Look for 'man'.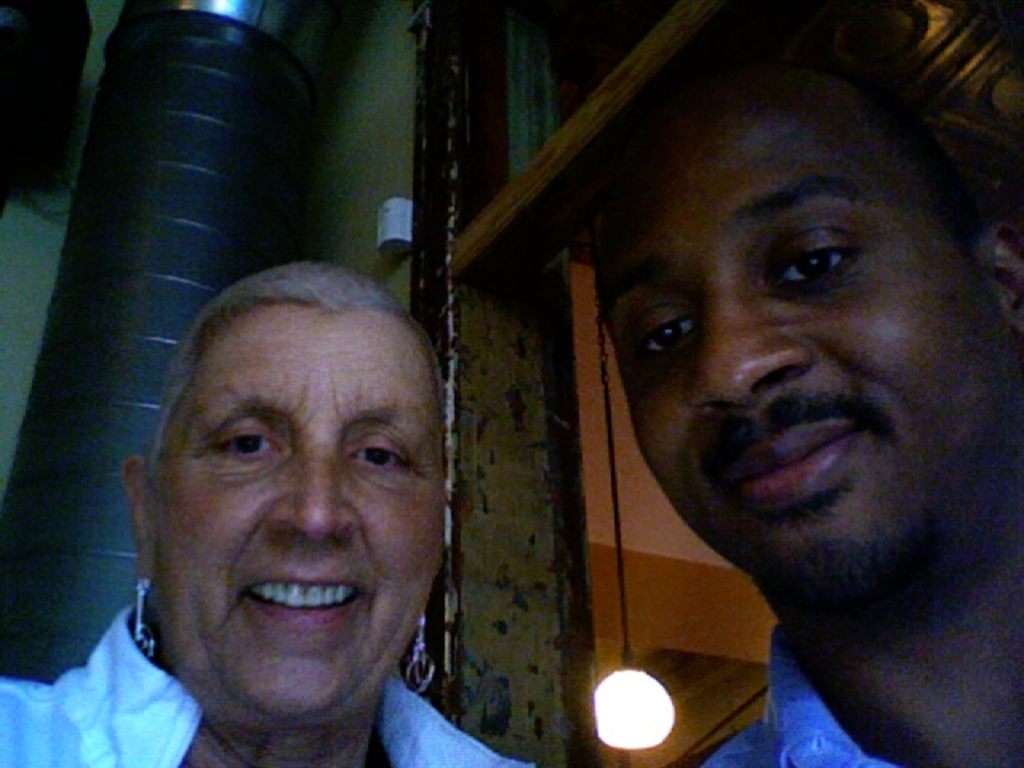
Found: pyautogui.locateOnScreen(0, 264, 531, 766).
